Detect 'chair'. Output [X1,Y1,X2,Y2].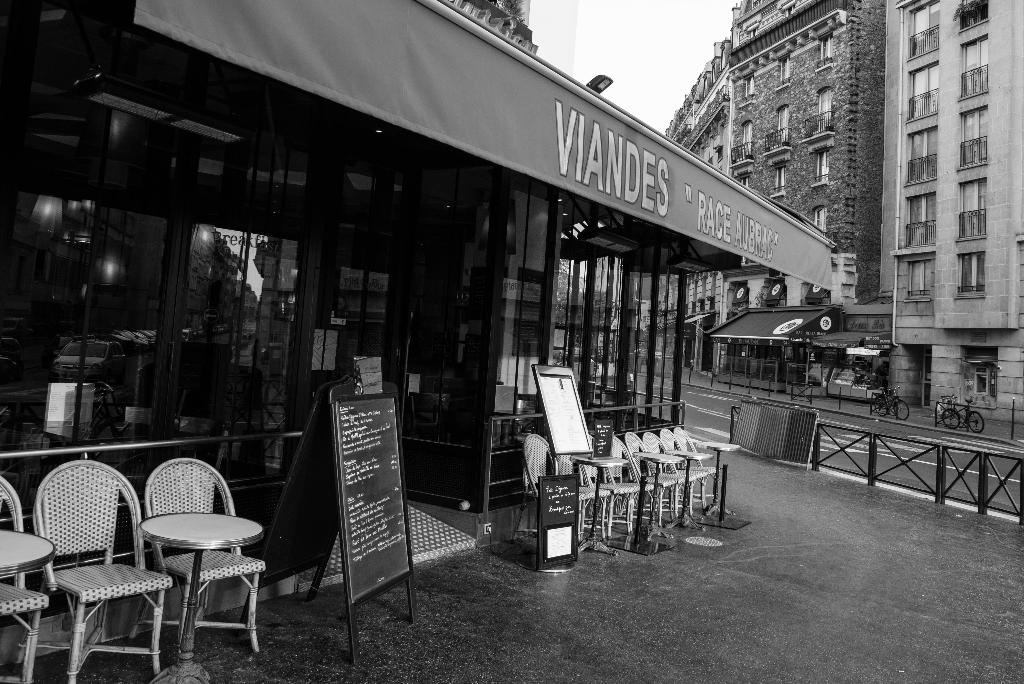
[584,432,631,539].
